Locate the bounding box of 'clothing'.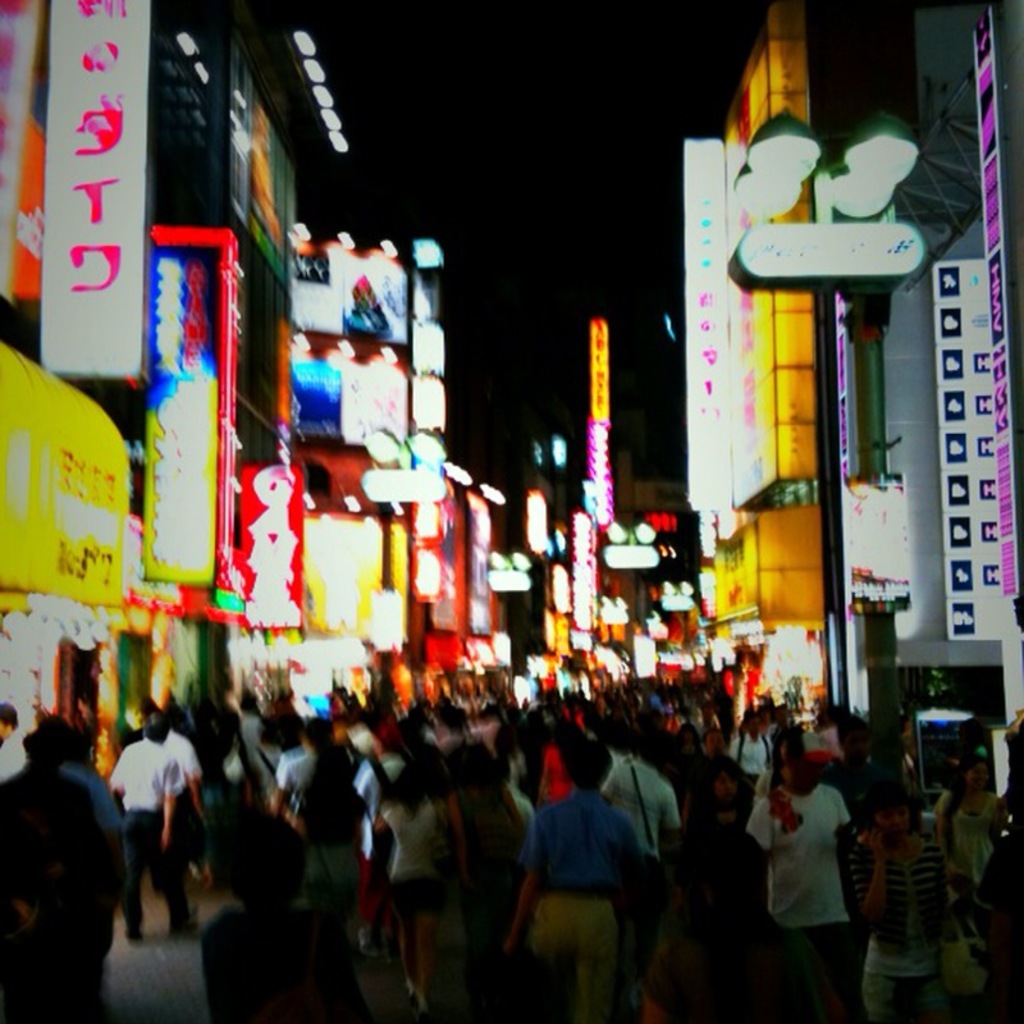
Bounding box: {"x1": 0, "y1": 753, "x2": 138, "y2": 1023}.
